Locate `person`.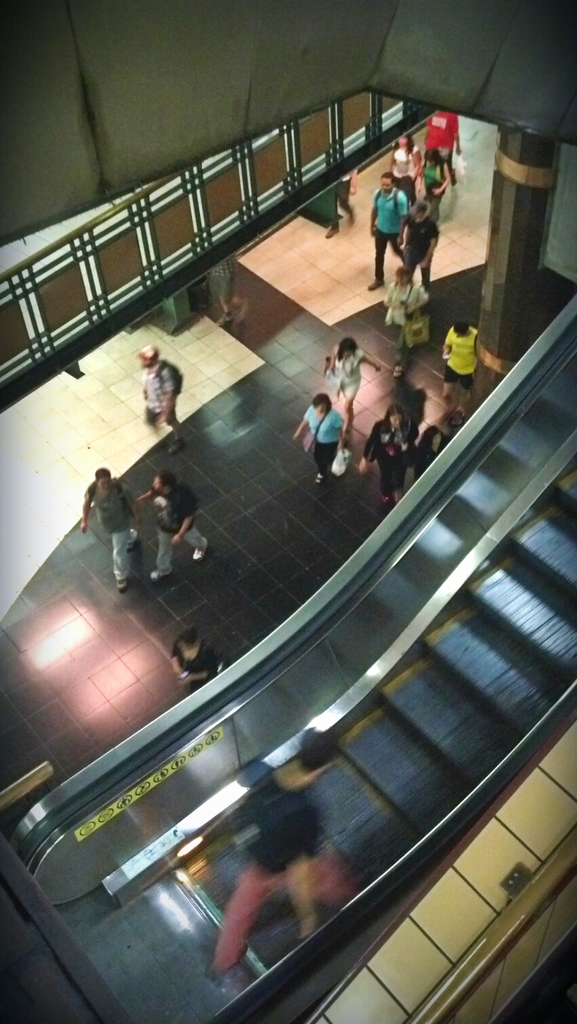
Bounding box: bbox=(382, 132, 424, 207).
